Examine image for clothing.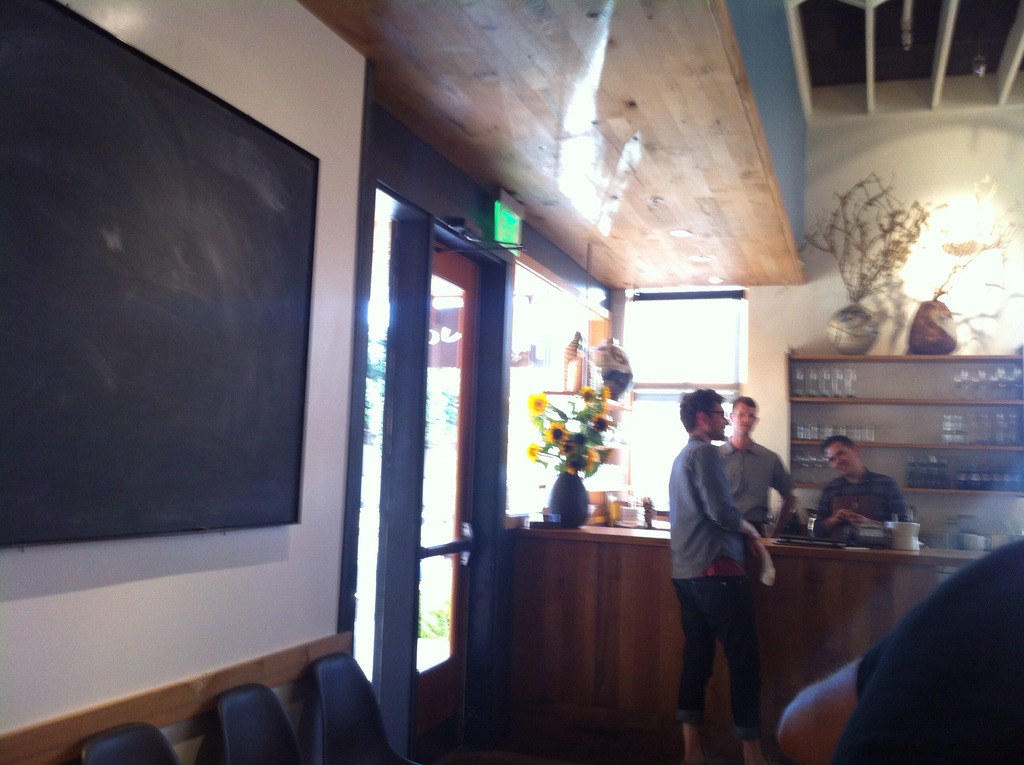
Examination result: 817, 462, 910, 536.
